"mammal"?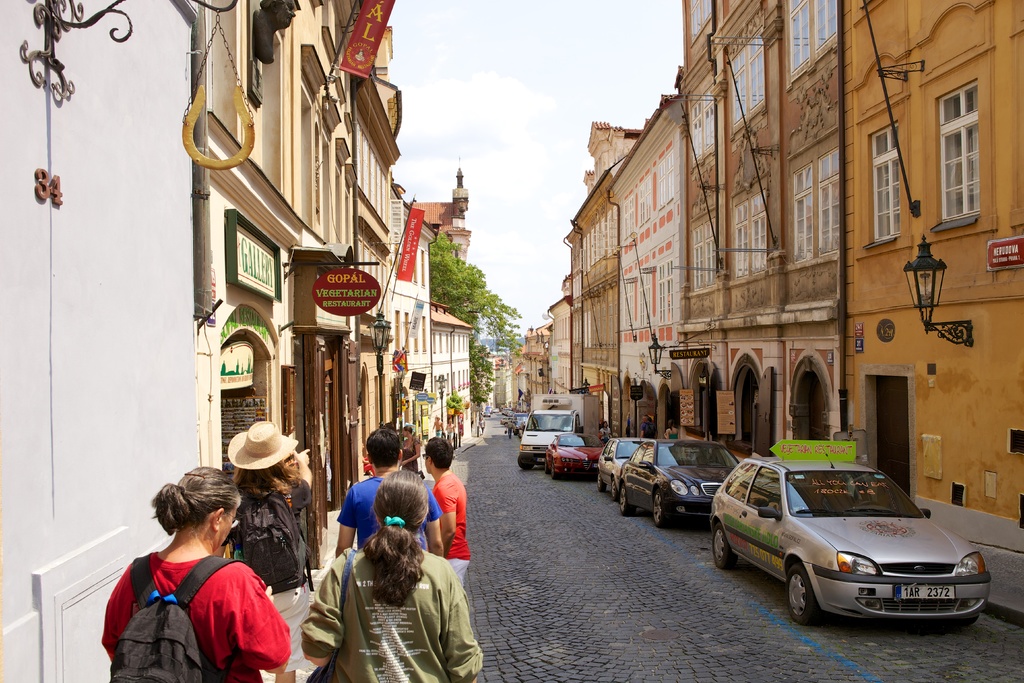
crop(641, 415, 657, 438)
